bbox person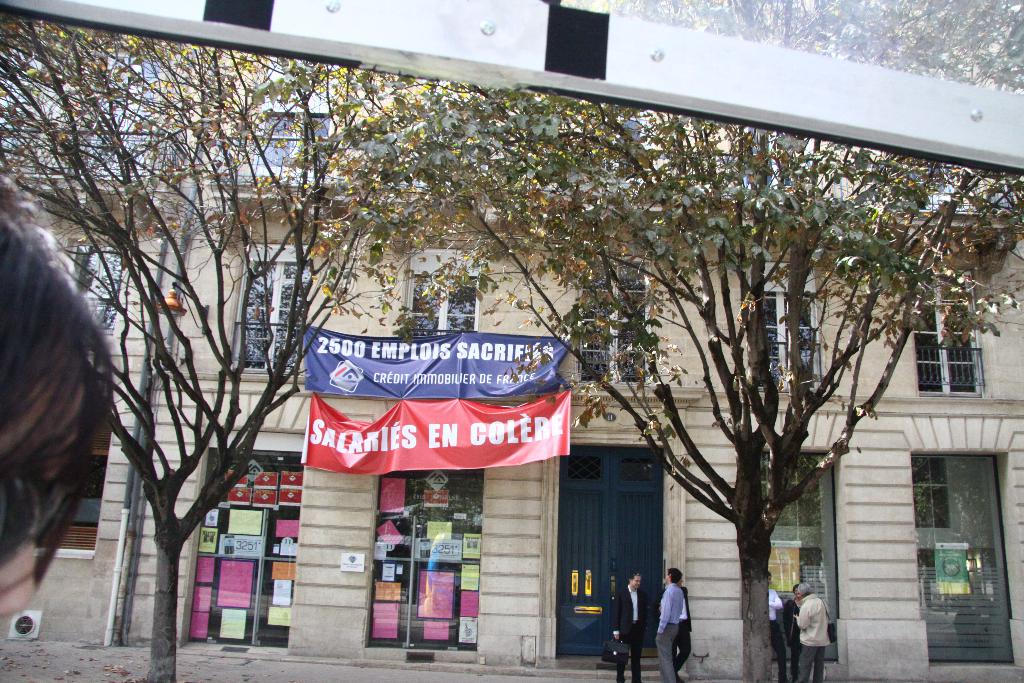
x1=743, y1=575, x2=790, y2=679
